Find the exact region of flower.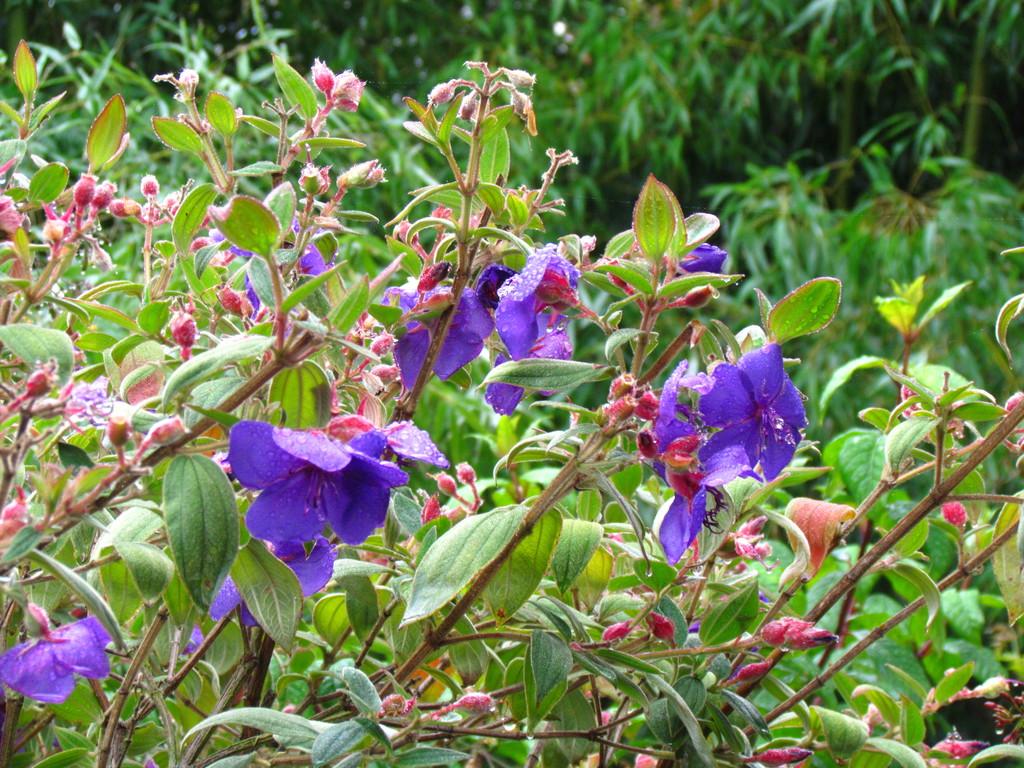
Exact region: <box>0,483,36,556</box>.
